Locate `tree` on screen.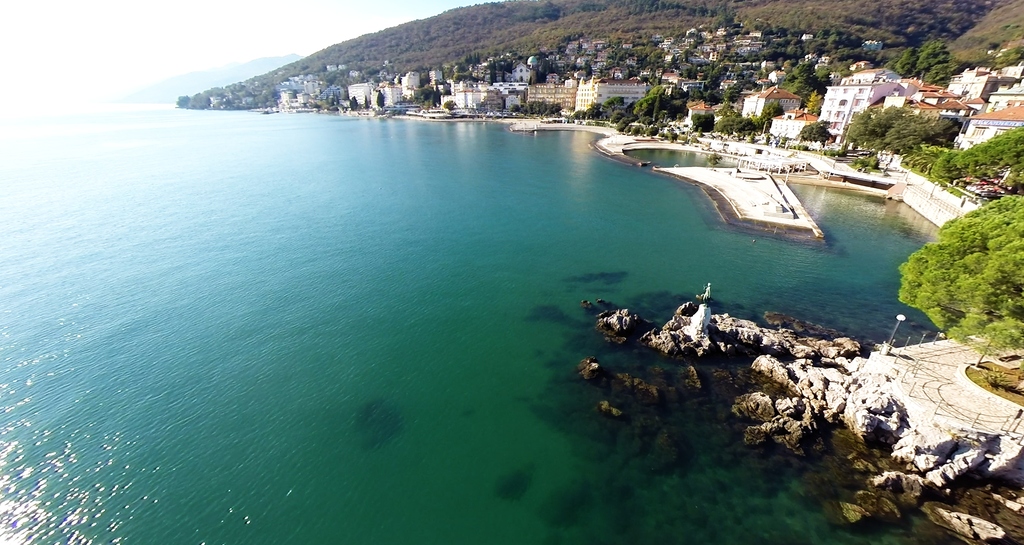
On screen at x1=803, y1=88, x2=823, y2=113.
